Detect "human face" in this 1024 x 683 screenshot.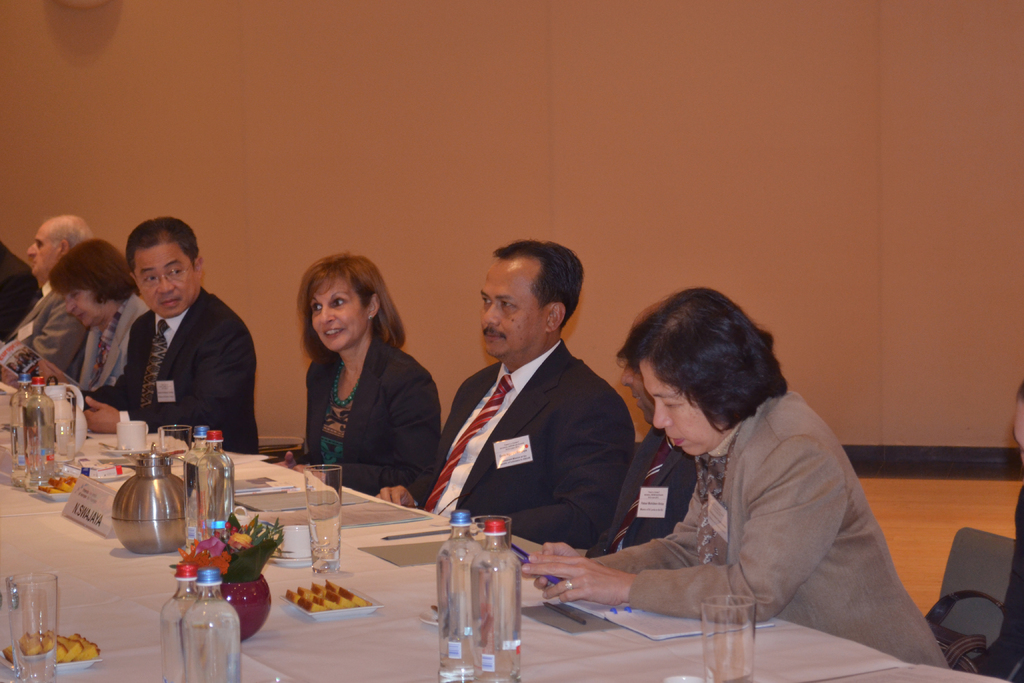
Detection: {"left": 59, "top": 287, "right": 114, "bottom": 328}.
